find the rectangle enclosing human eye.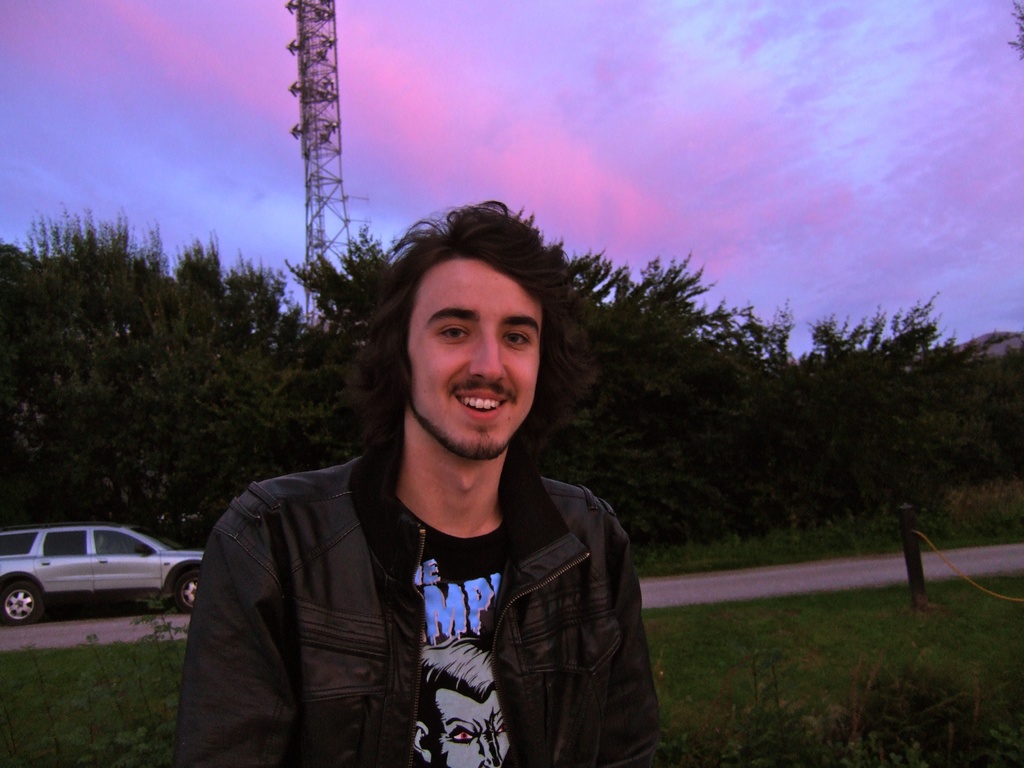
[499, 326, 532, 351].
